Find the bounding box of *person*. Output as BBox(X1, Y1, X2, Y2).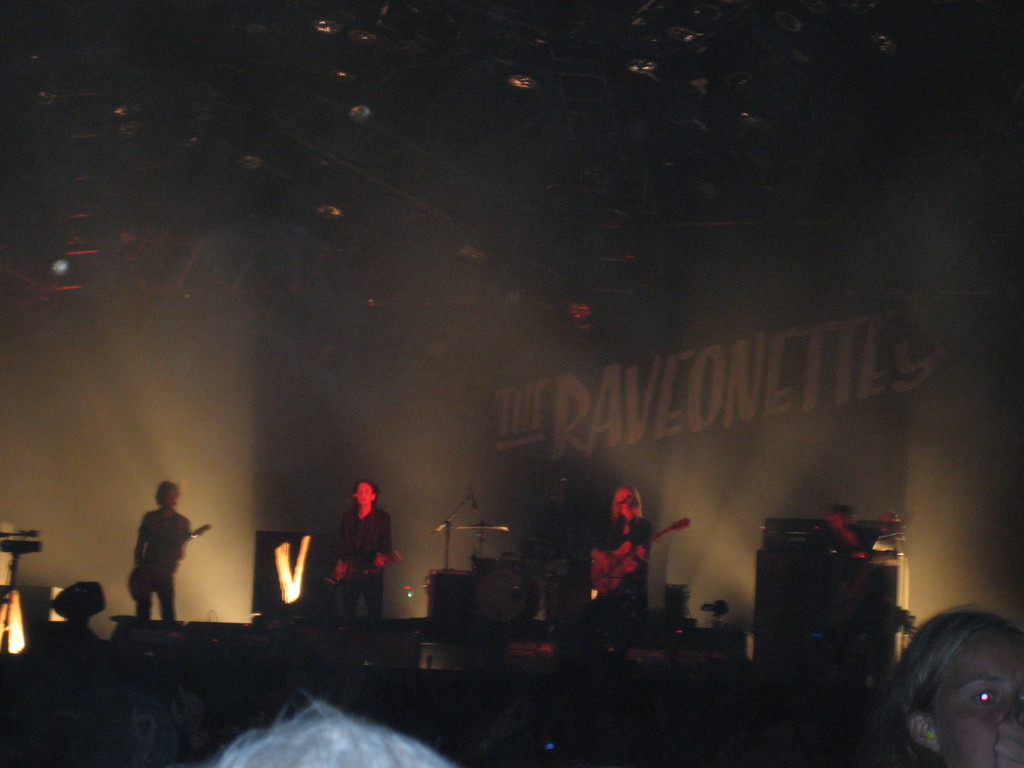
BBox(863, 604, 1023, 767).
